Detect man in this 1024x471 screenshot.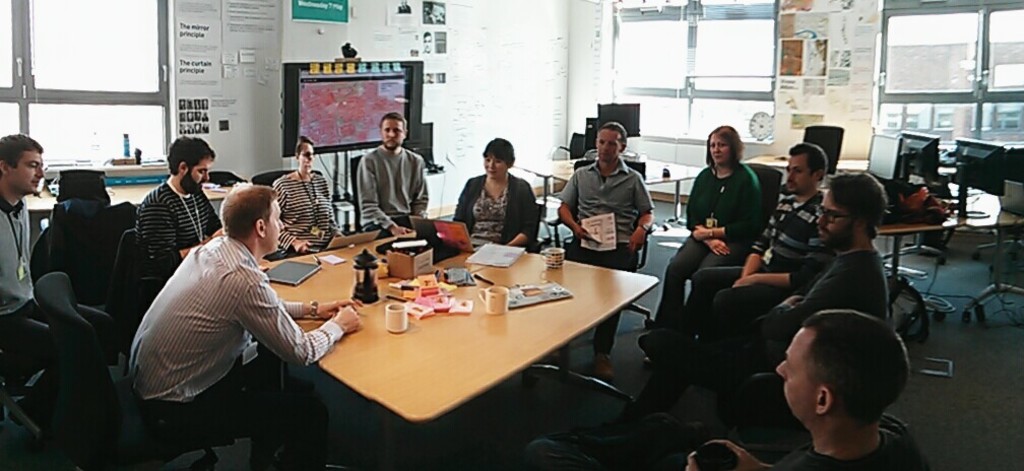
Detection: {"x1": 0, "y1": 135, "x2": 120, "y2": 442}.
